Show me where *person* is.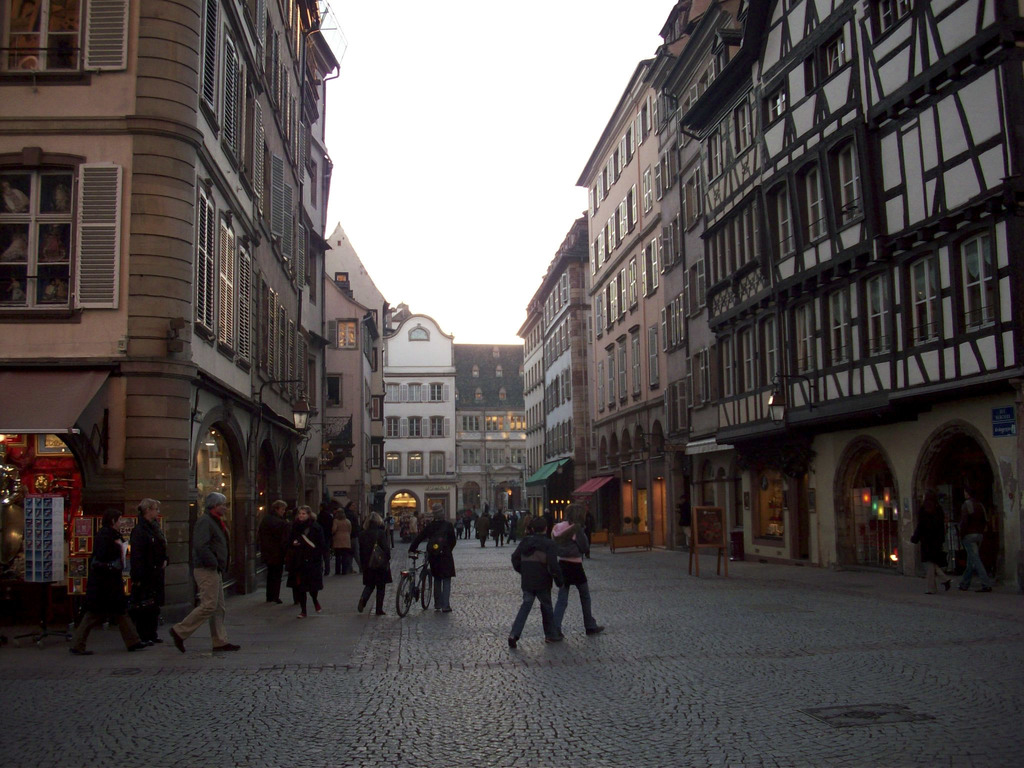
*person* is at <bbox>903, 484, 952, 597</bbox>.
